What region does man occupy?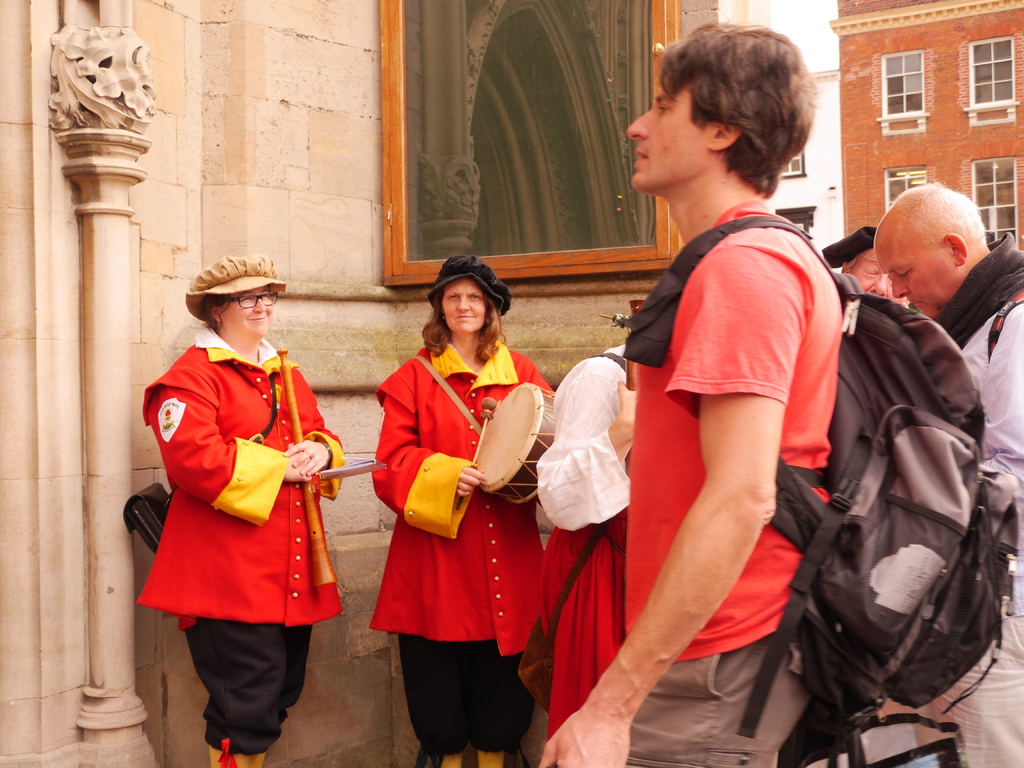
bbox(871, 180, 1023, 767).
